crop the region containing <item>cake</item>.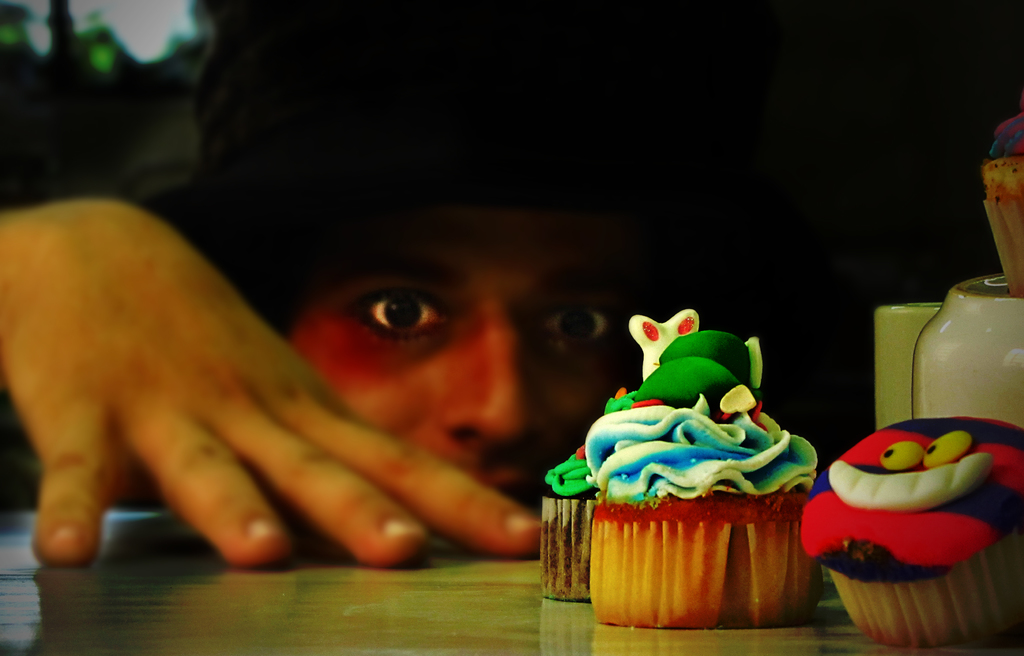
Crop region: box(781, 406, 1023, 637).
